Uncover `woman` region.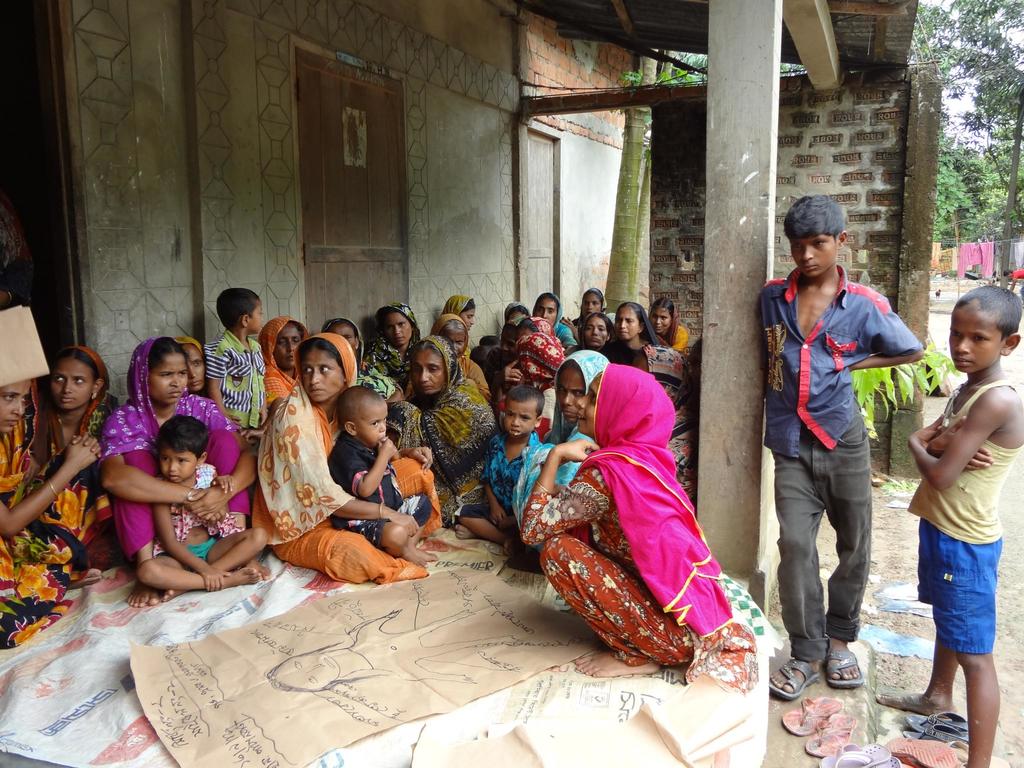
Uncovered: <region>505, 343, 625, 611</region>.
